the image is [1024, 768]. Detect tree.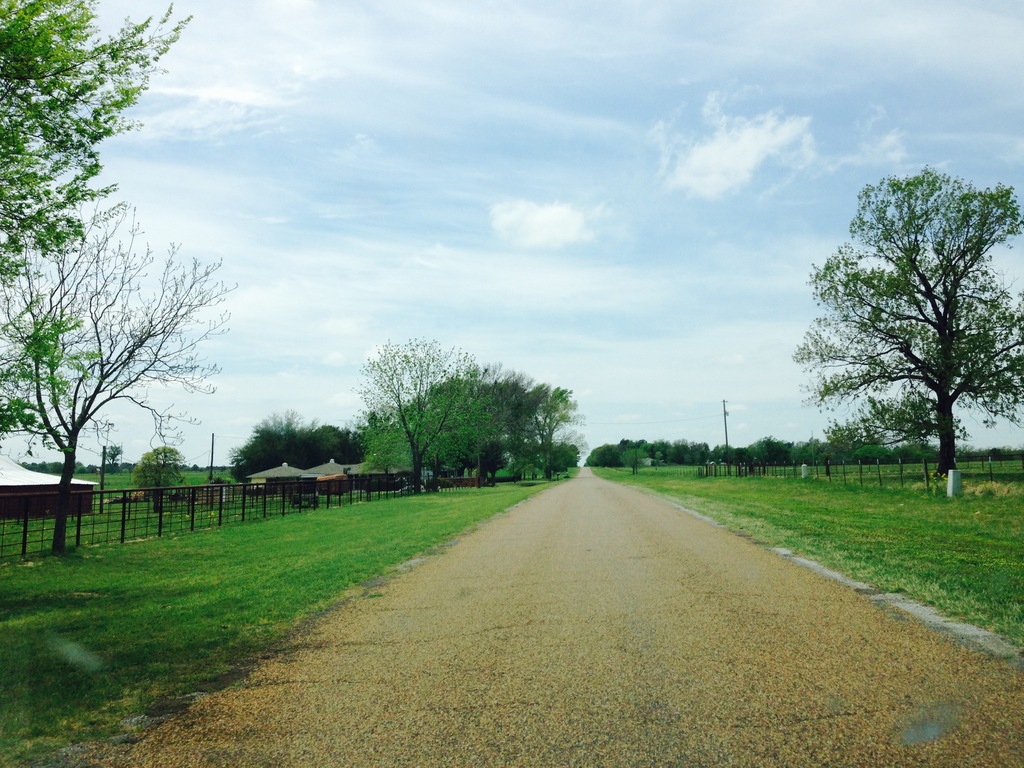
Detection: 525, 381, 589, 479.
